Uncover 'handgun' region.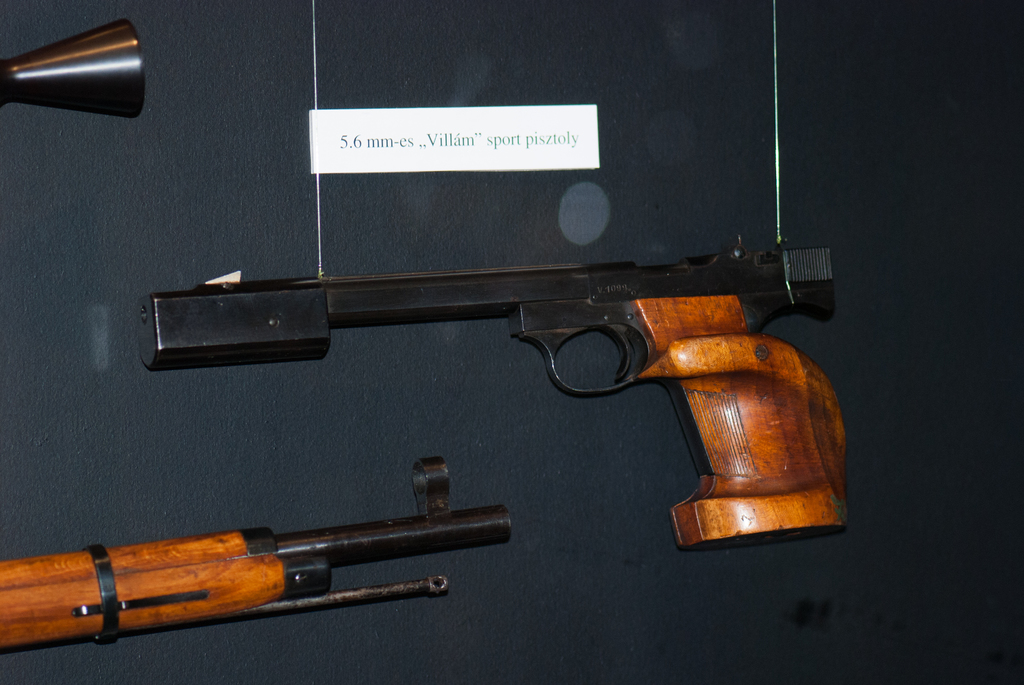
Uncovered: [x1=0, y1=455, x2=510, y2=658].
